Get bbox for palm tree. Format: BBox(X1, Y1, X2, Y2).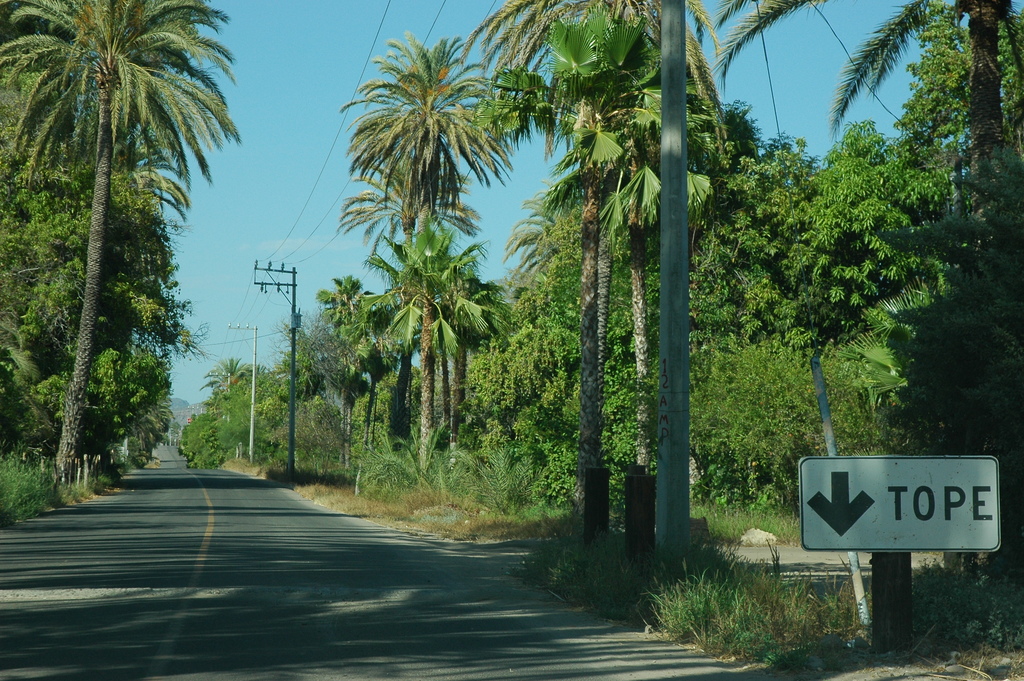
BBox(0, 0, 243, 485).
